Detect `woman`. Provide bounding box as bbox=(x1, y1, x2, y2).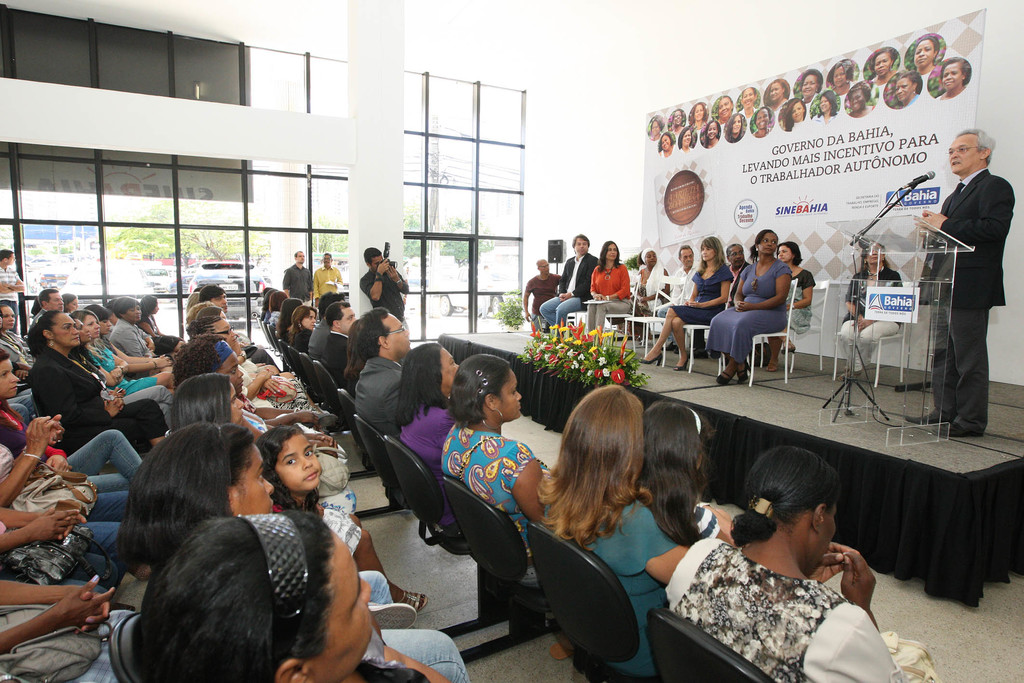
bbox=(727, 107, 745, 141).
